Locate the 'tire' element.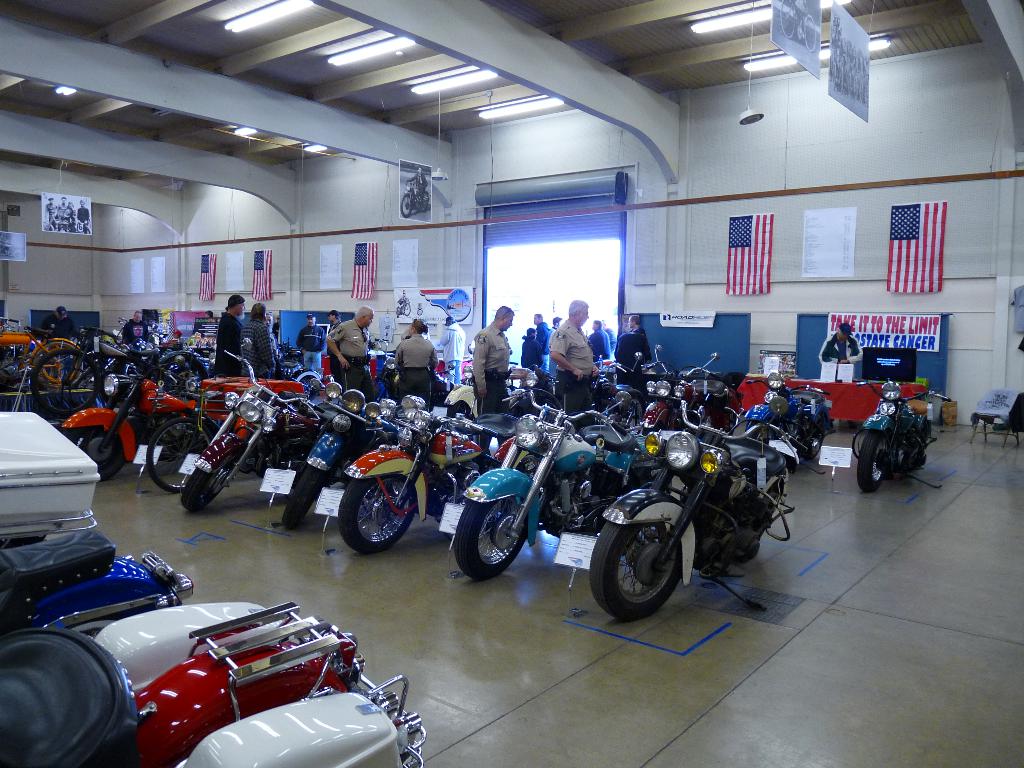
Element bbox: [left=856, top=429, right=891, bottom=492].
